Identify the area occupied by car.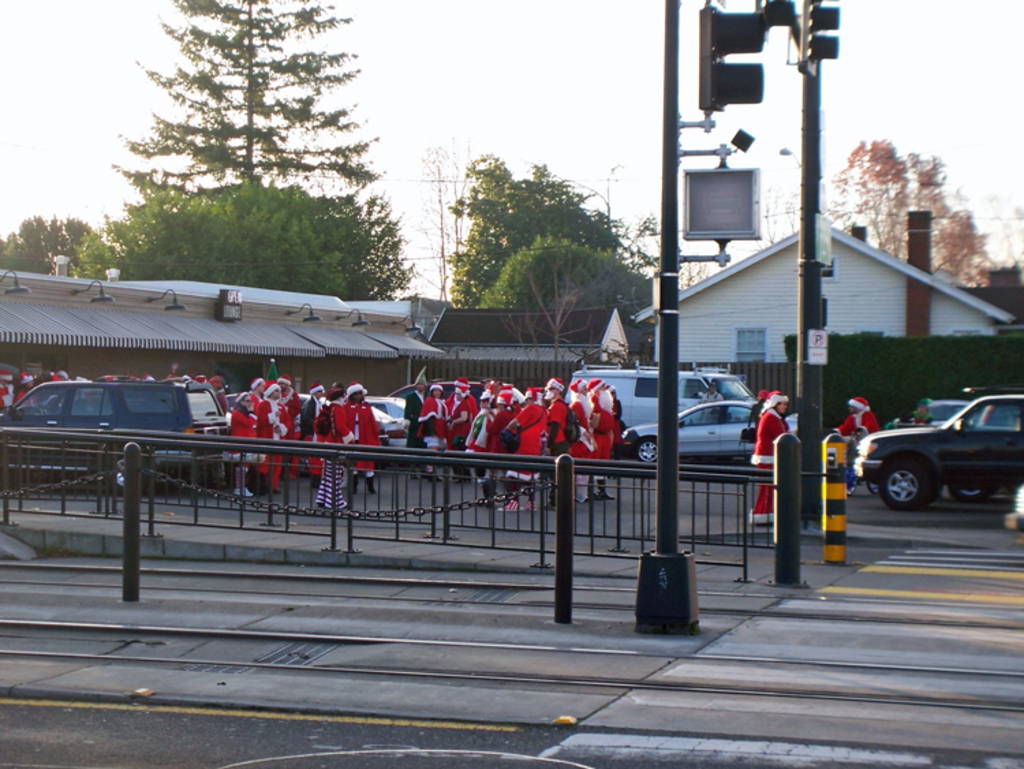
Area: 620 399 799 469.
